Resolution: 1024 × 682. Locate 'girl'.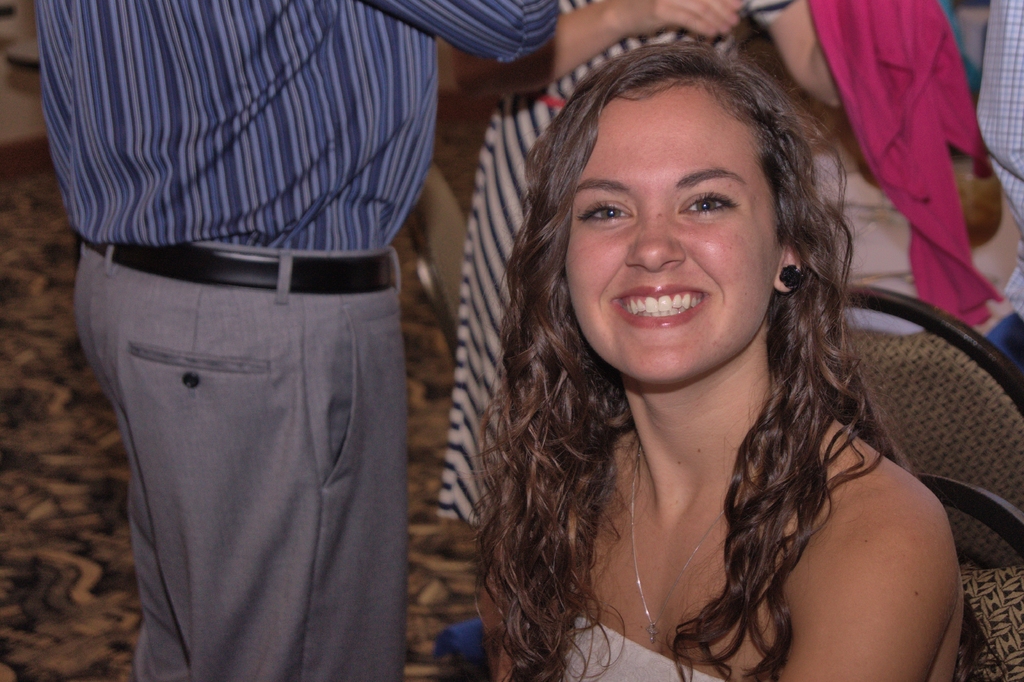
select_region(471, 44, 961, 681).
